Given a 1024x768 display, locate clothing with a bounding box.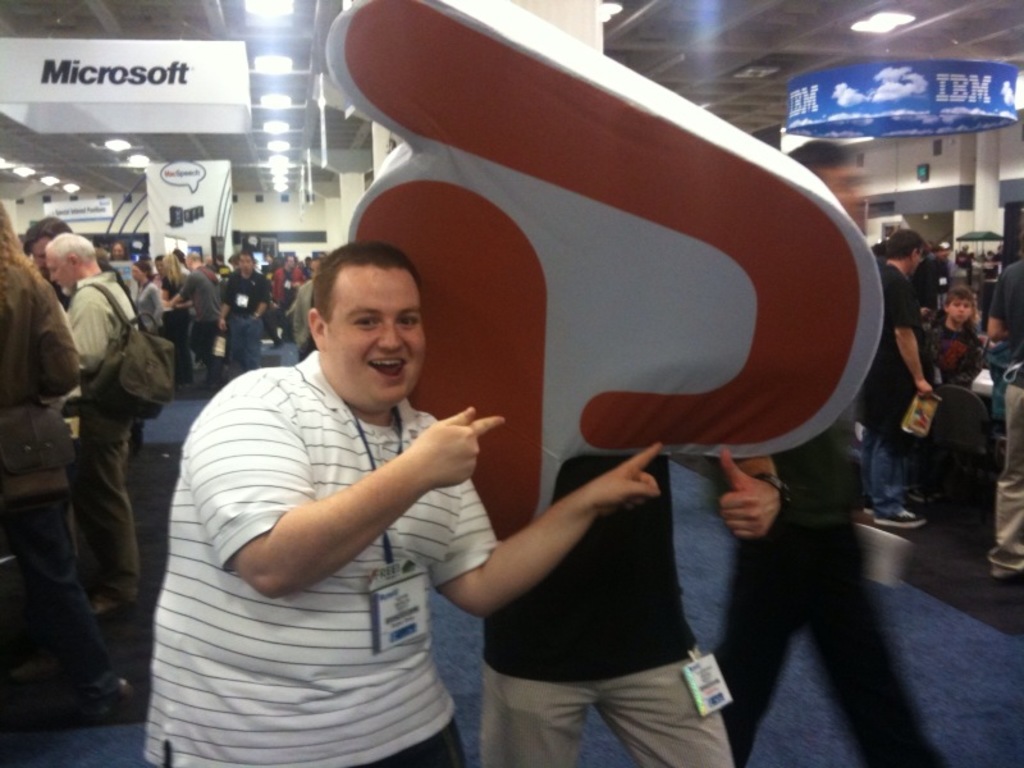
Located: BBox(929, 319, 986, 397).
